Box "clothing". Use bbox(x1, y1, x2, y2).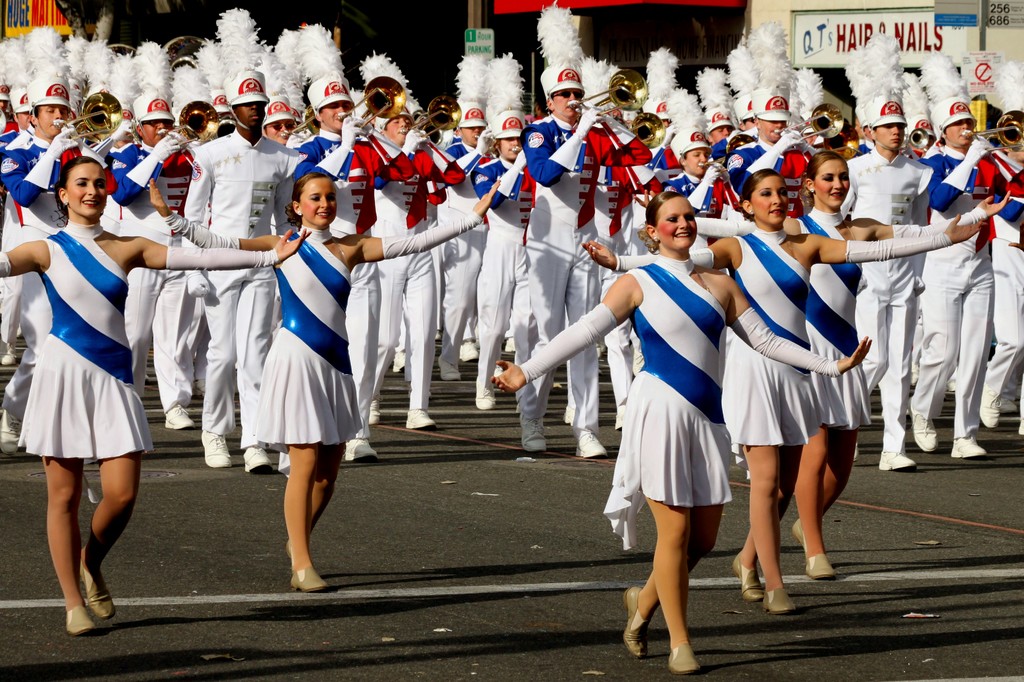
bbox(504, 118, 645, 435).
